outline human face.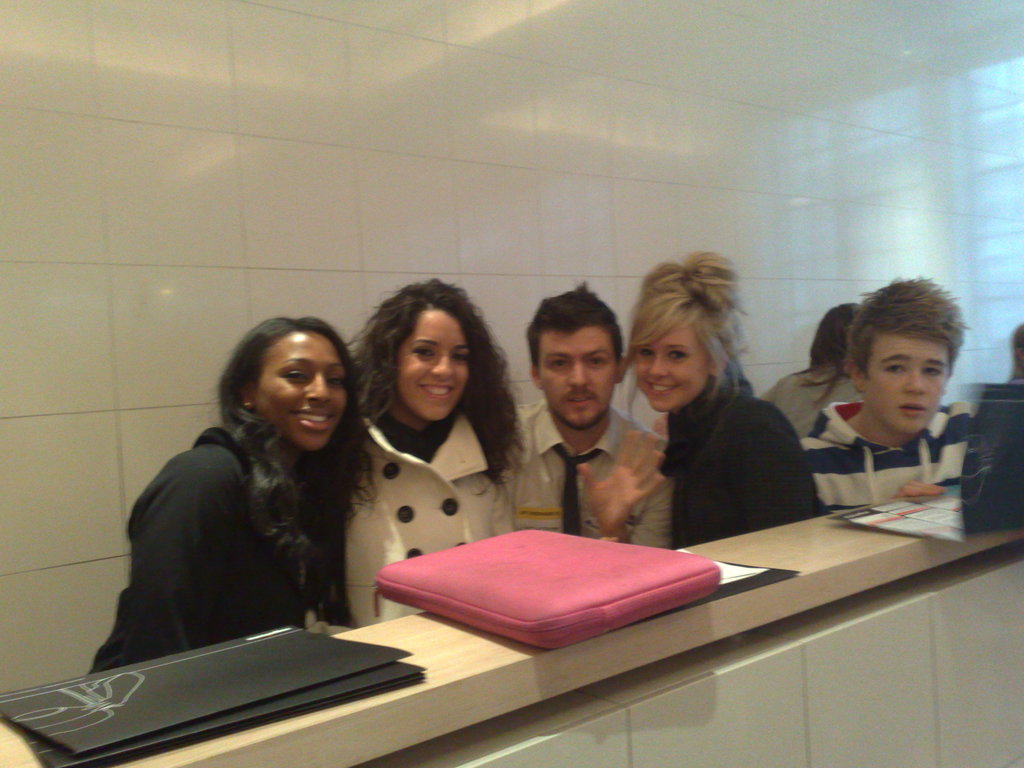
Outline: crop(865, 330, 948, 436).
